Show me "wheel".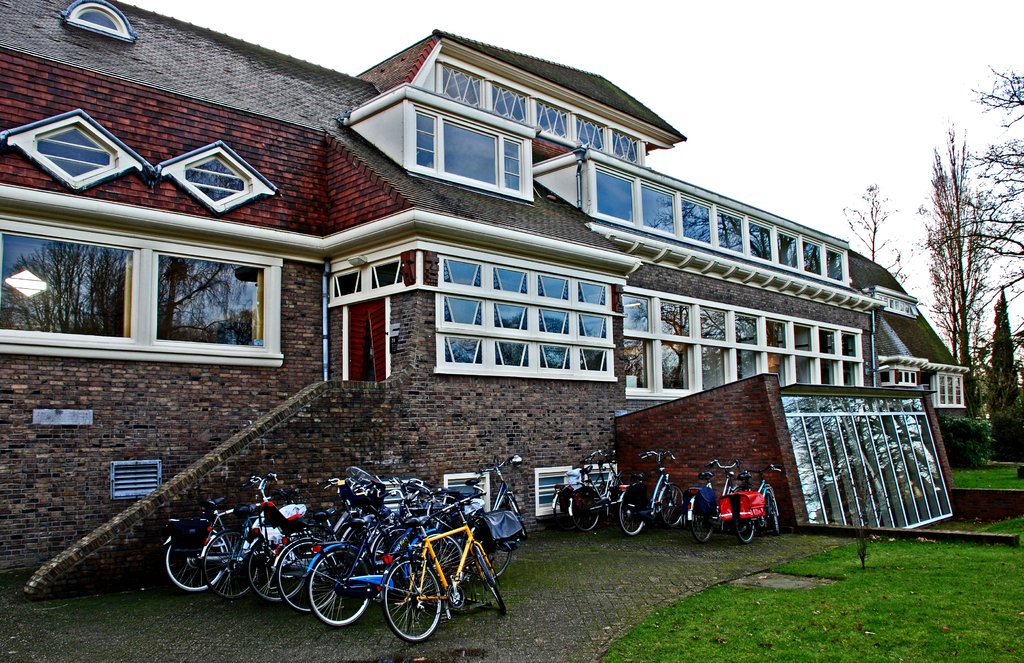
"wheel" is here: crop(689, 497, 716, 545).
